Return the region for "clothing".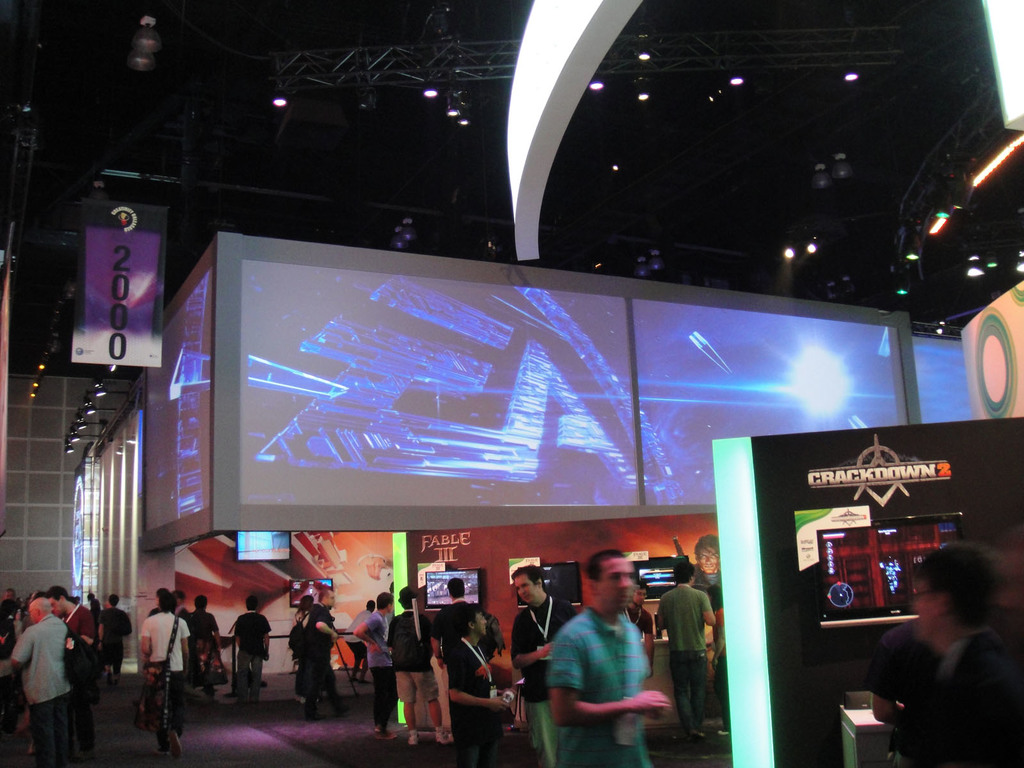
(12,616,65,767).
